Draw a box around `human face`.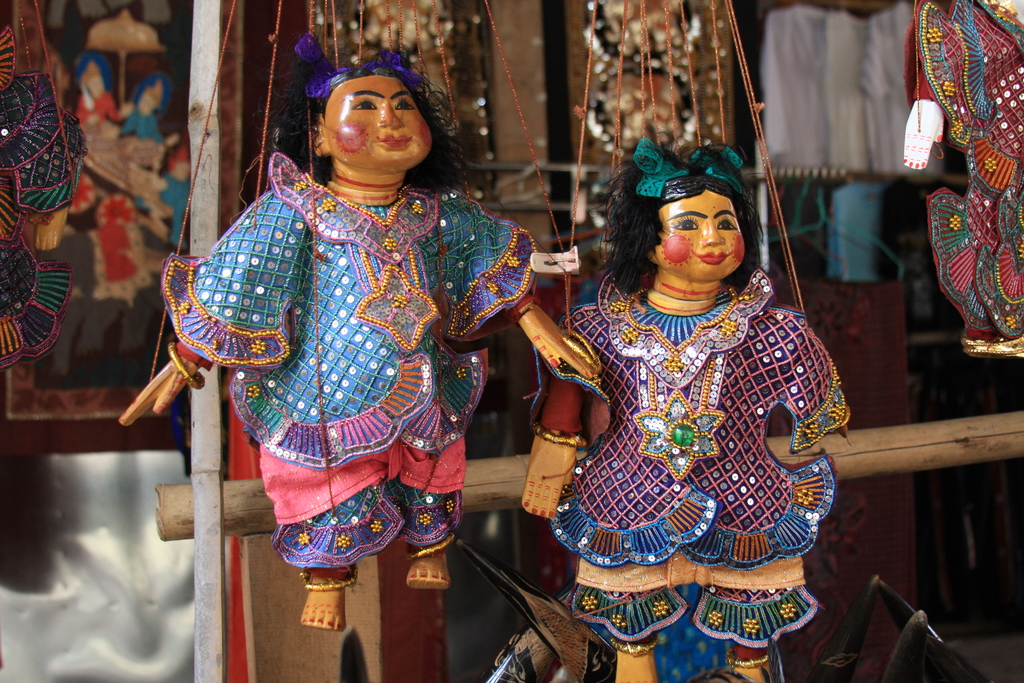
(x1=660, y1=194, x2=748, y2=277).
